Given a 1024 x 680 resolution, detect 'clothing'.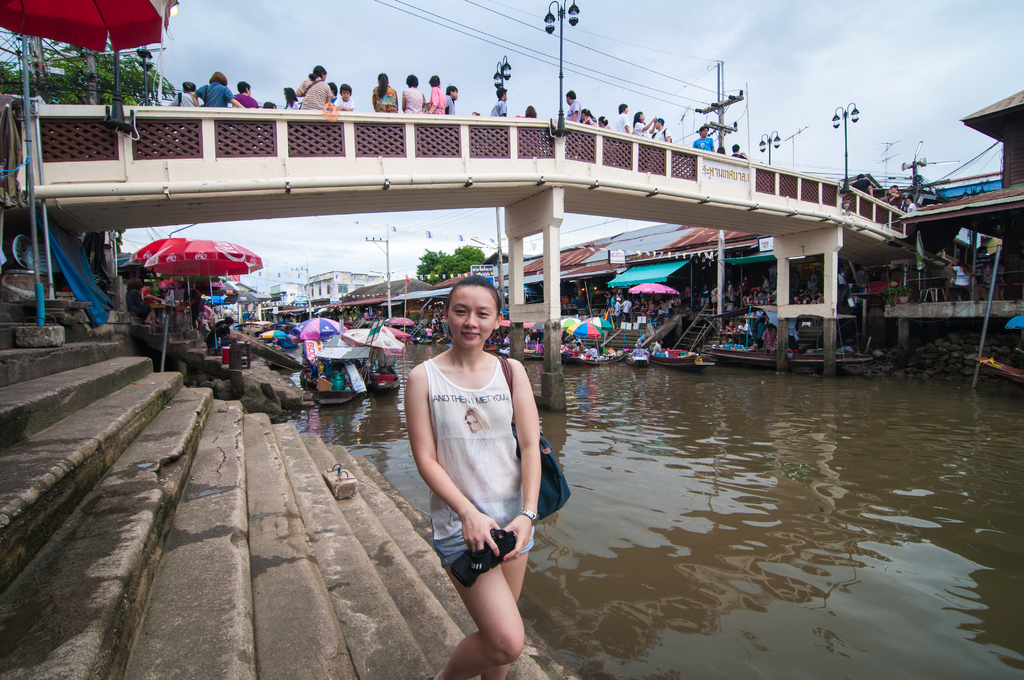
locate(440, 92, 458, 117).
